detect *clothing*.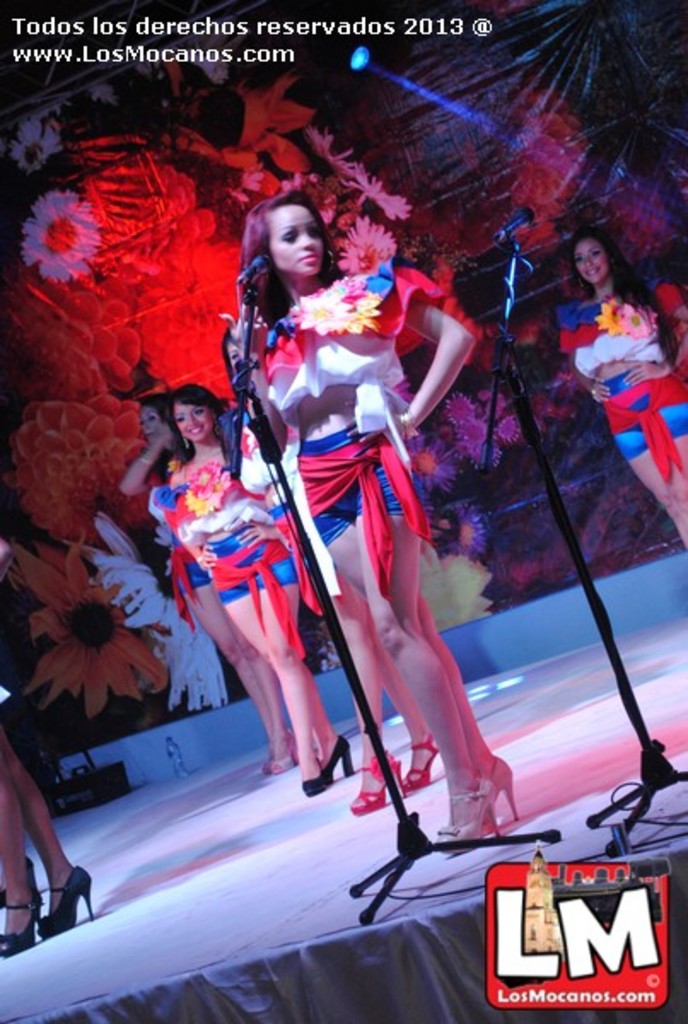
Detected at select_region(241, 406, 336, 618).
